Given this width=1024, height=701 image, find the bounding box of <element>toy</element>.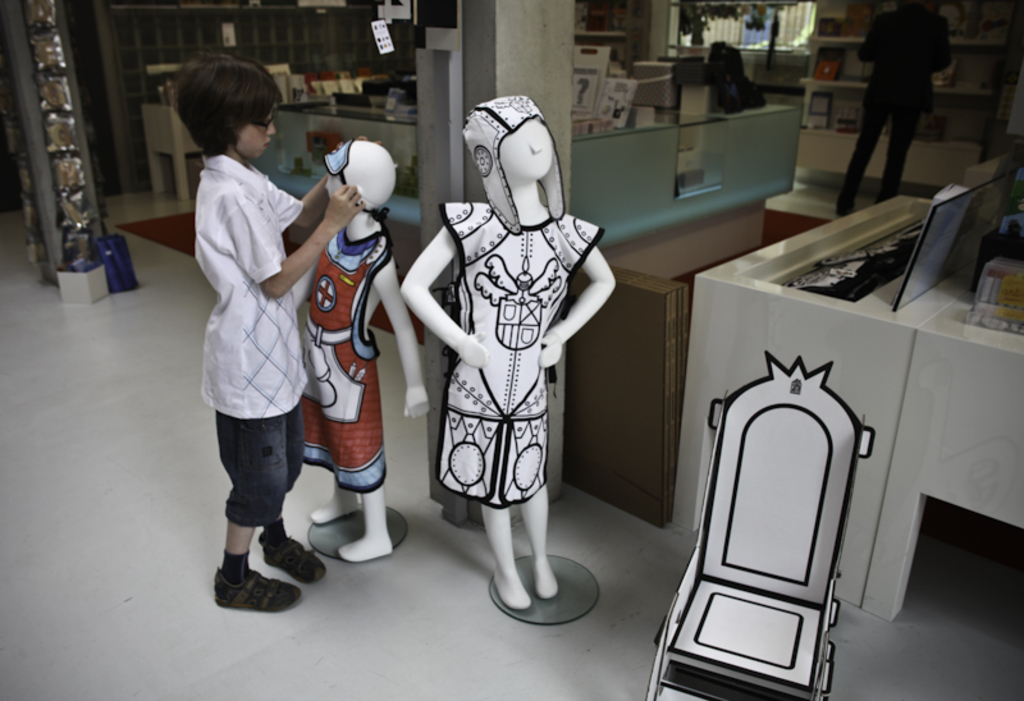
<bbox>389, 95, 605, 610</bbox>.
